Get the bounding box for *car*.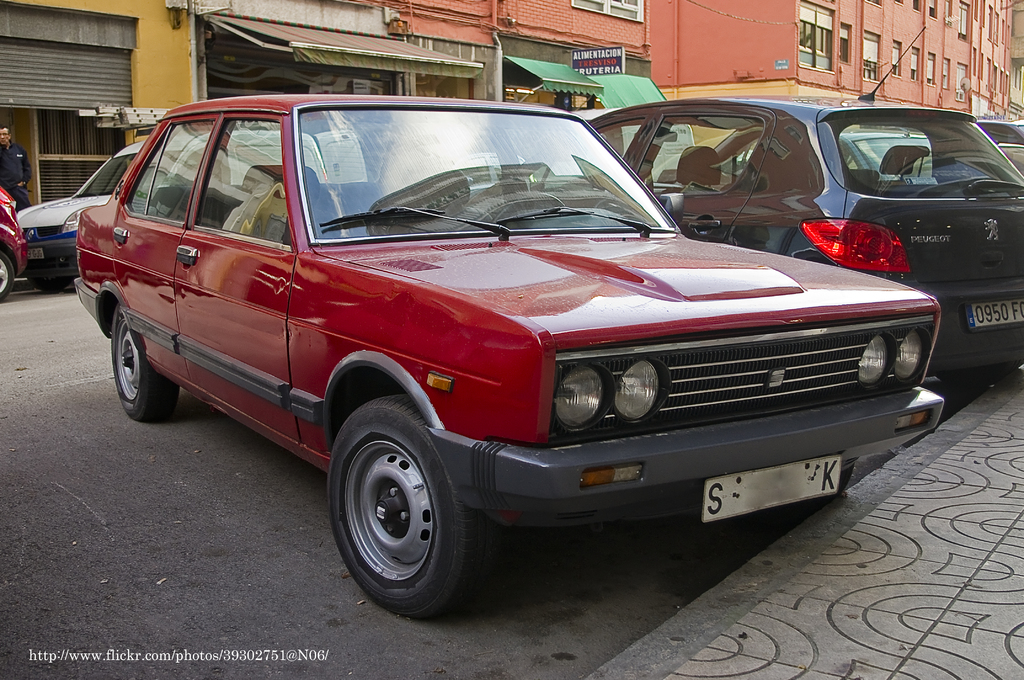
(x1=0, y1=181, x2=25, y2=295).
